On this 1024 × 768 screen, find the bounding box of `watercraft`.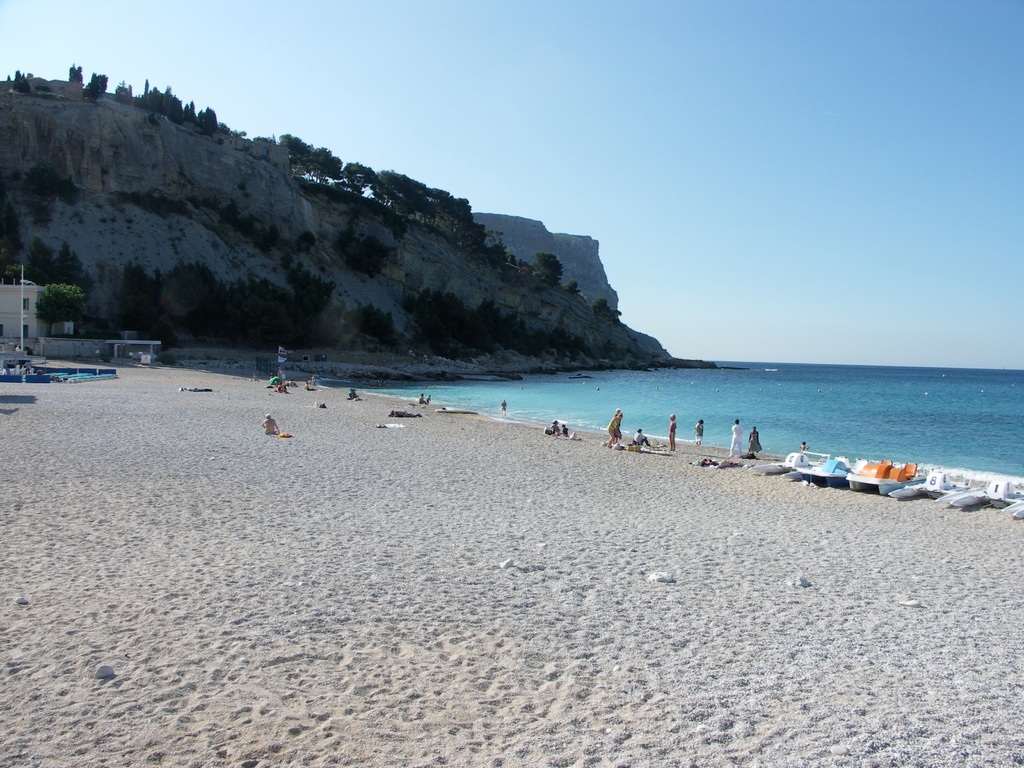
Bounding box: bbox=[798, 456, 865, 490].
